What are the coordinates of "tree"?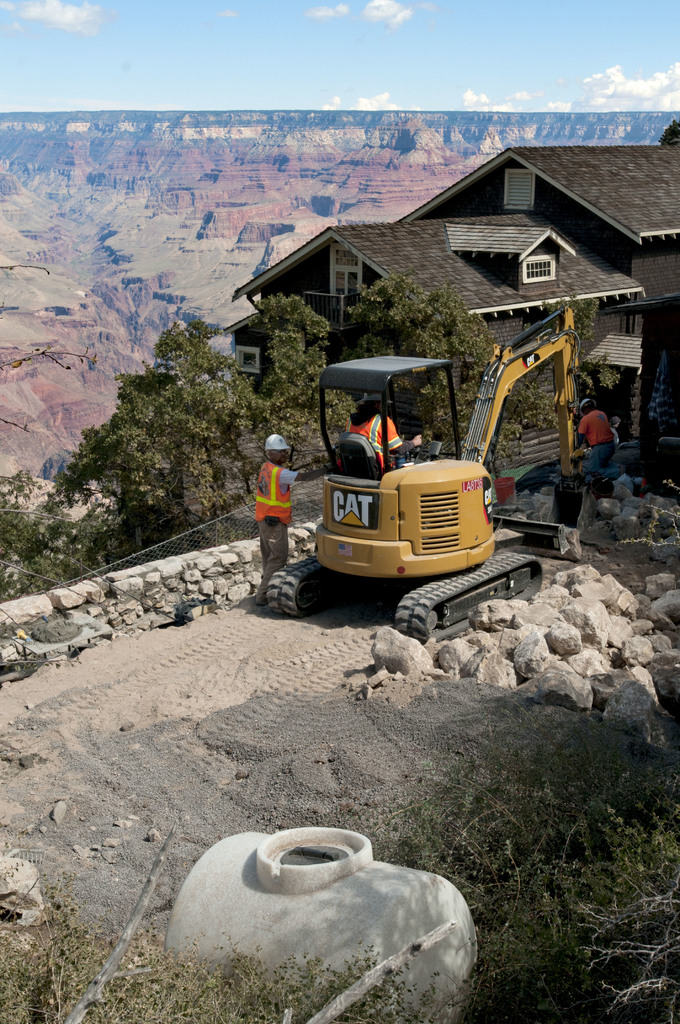
[left=259, top=295, right=355, bottom=461].
